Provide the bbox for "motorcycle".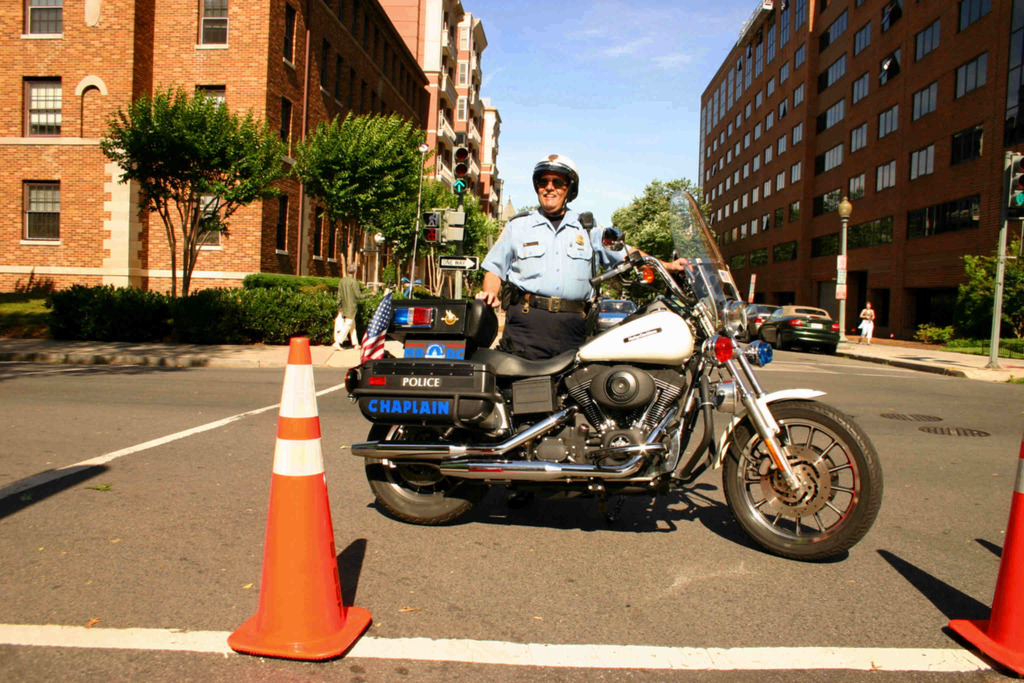
346,231,870,559.
